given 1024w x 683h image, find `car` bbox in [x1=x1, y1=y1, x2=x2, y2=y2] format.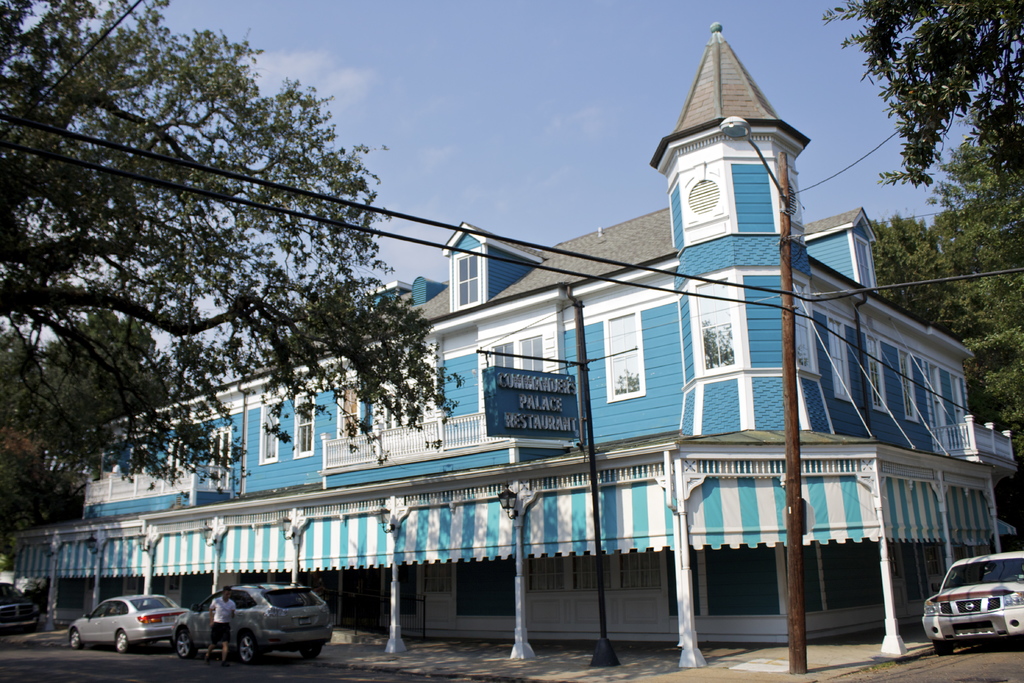
[x1=922, y1=550, x2=1023, y2=658].
